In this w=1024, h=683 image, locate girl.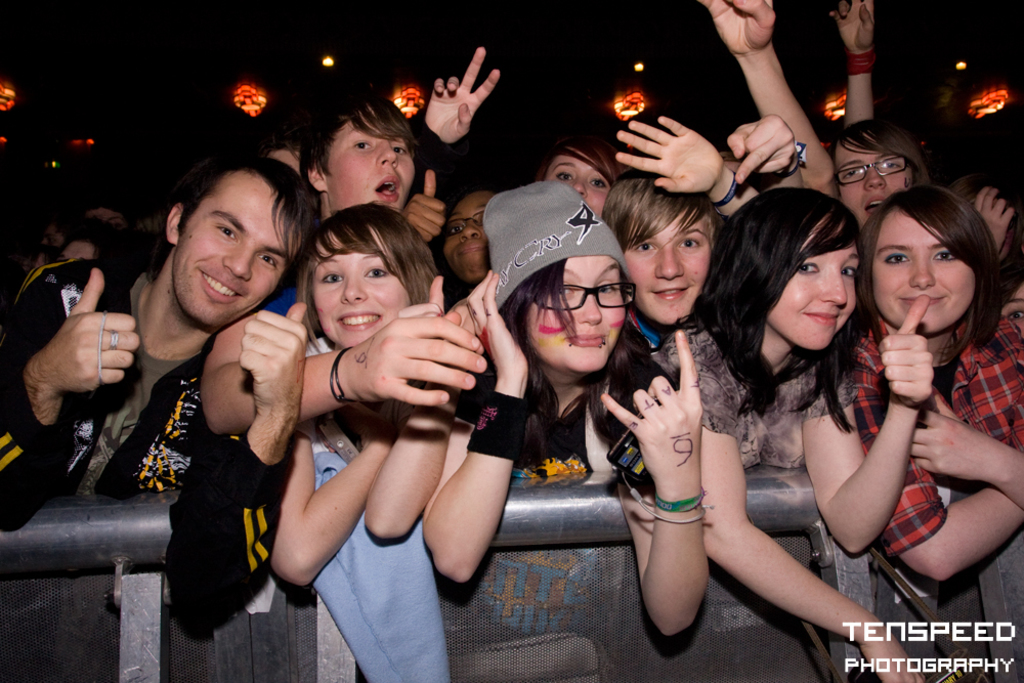
Bounding box: (848,178,1023,587).
